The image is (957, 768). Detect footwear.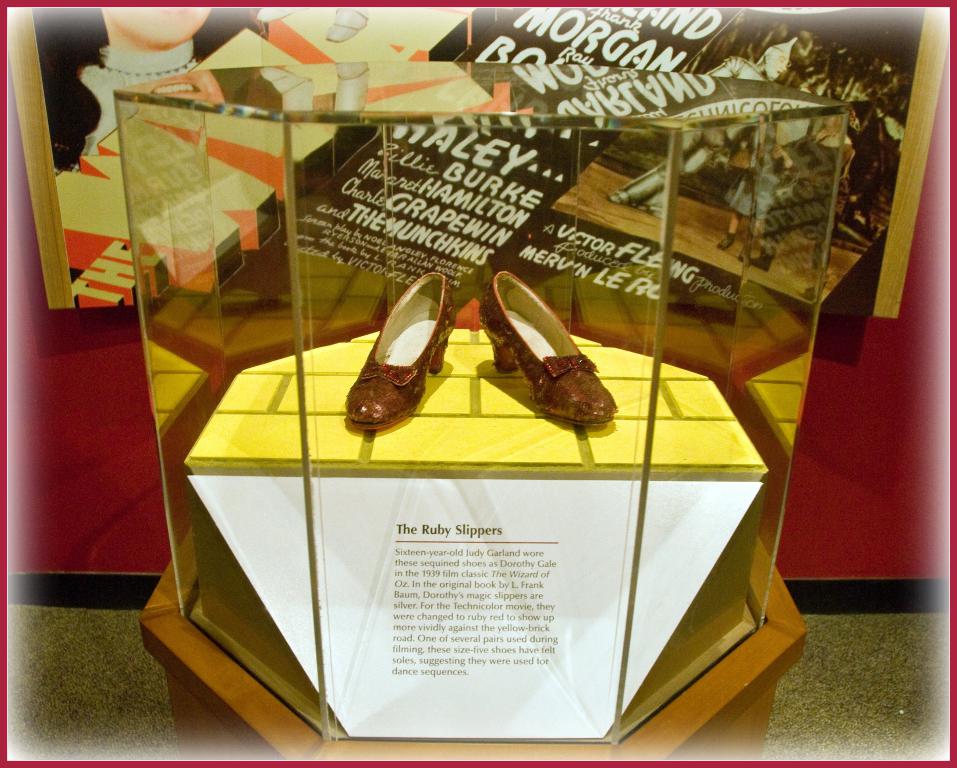
Detection: locate(478, 273, 620, 425).
